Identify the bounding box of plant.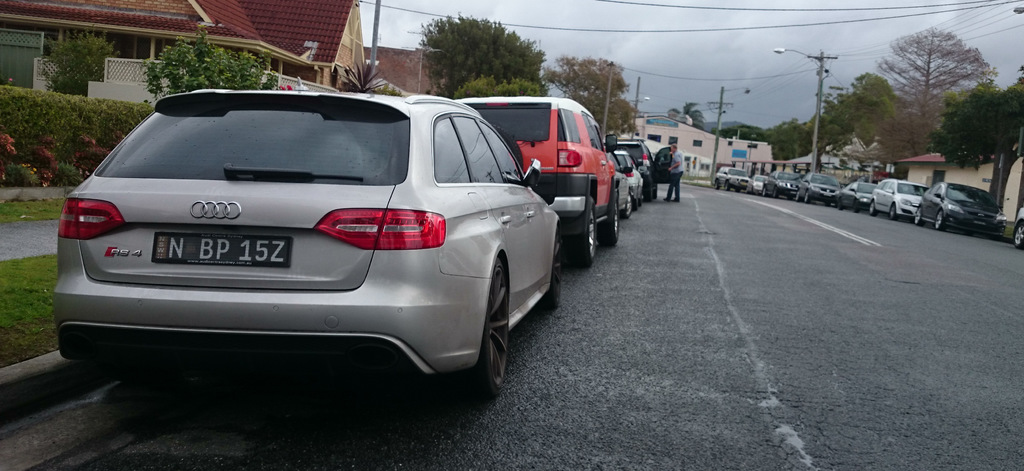
region(0, 253, 63, 366).
